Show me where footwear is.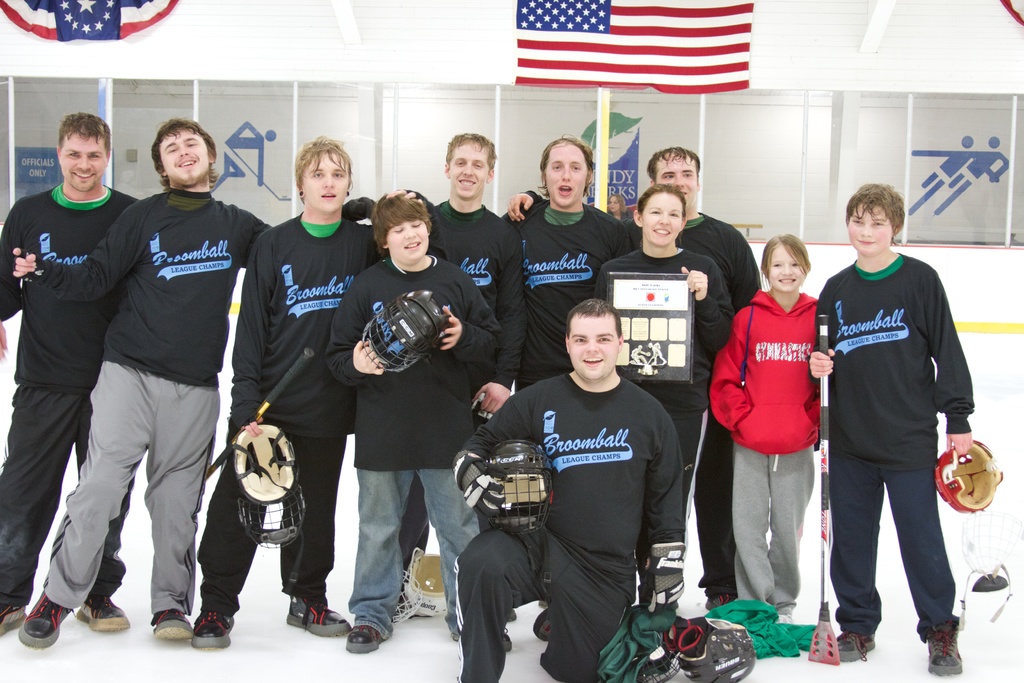
footwear is at bbox(283, 584, 355, 634).
